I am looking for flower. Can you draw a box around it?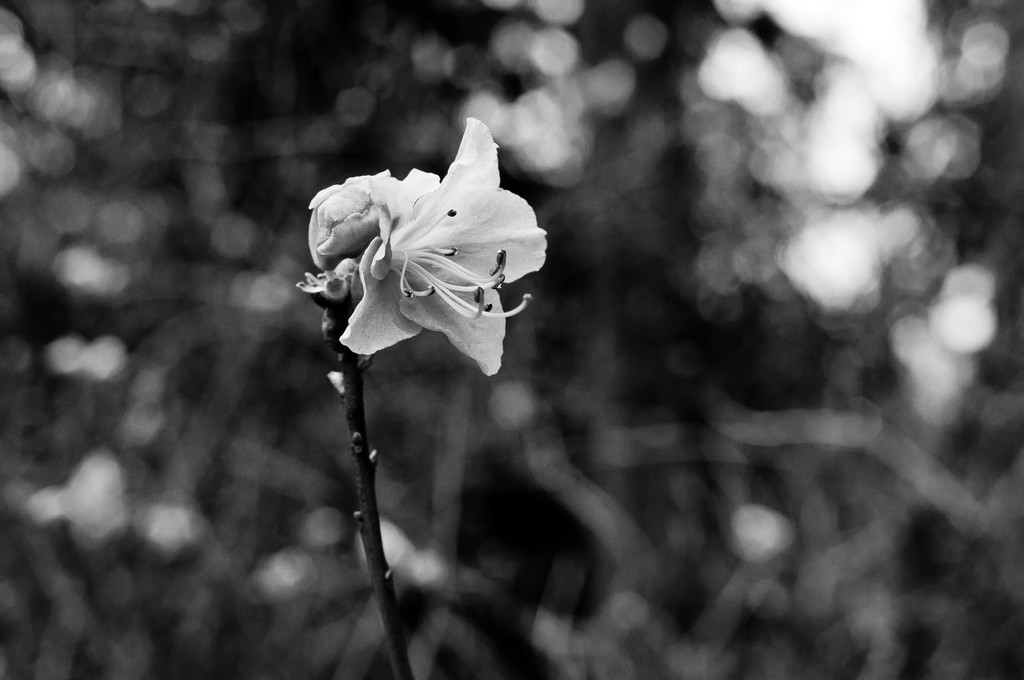
Sure, the bounding box is select_region(292, 114, 552, 378).
